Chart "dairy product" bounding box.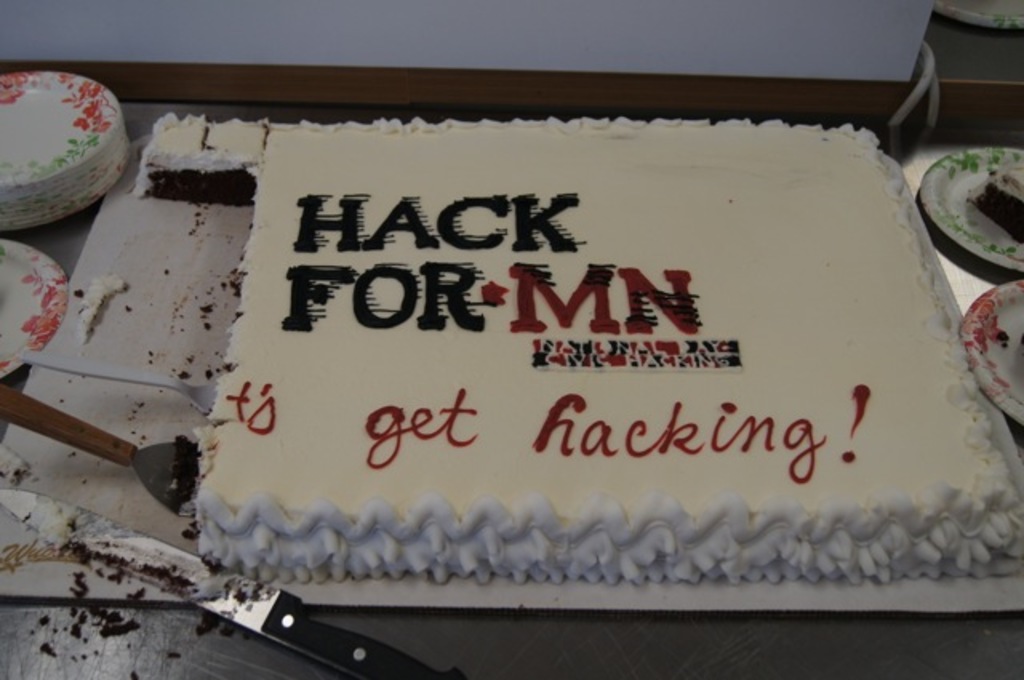
Charted: (x1=192, y1=126, x2=1022, y2=586).
